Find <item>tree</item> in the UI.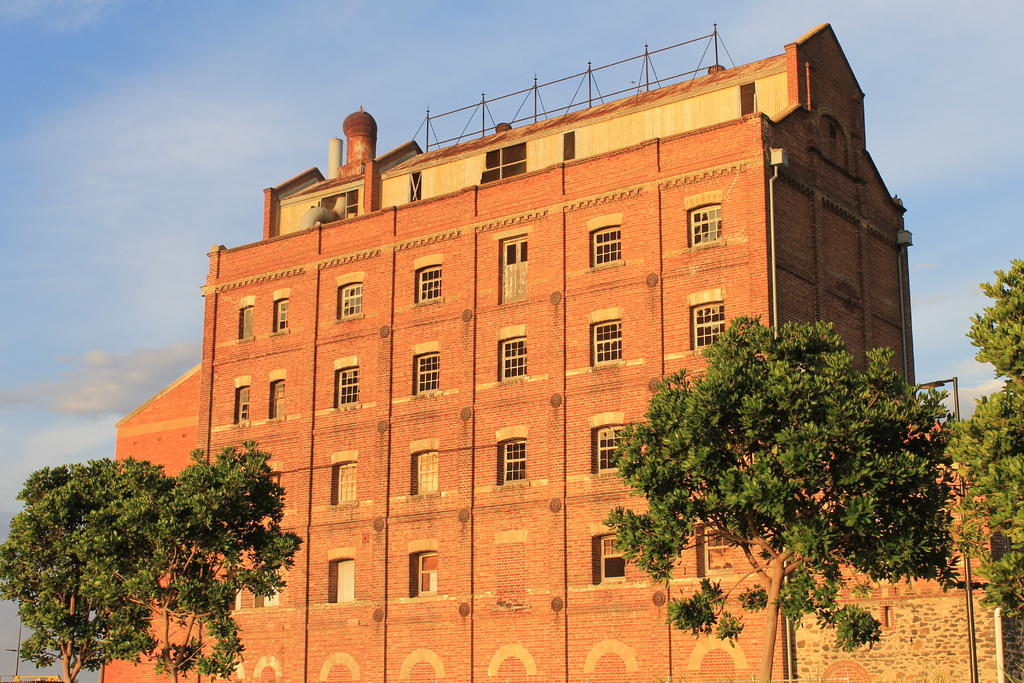
UI element at <bbox>610, 304, 955, 682</bbox>.
